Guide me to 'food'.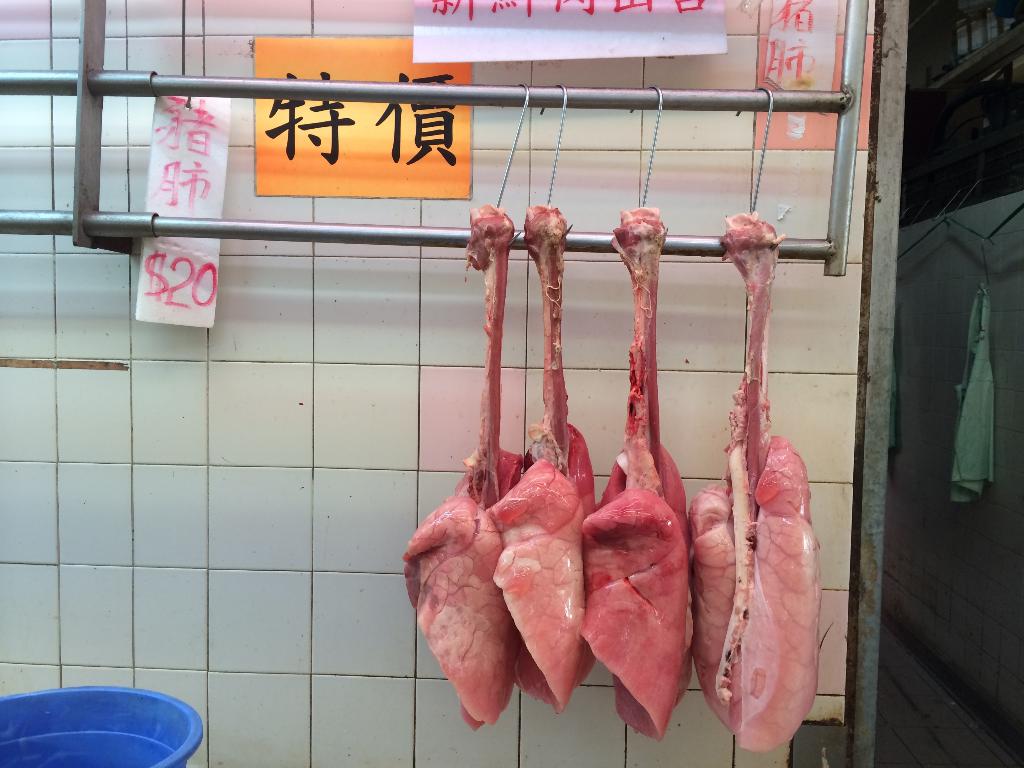
Guidance: rect(692, 209, 819, 754).
